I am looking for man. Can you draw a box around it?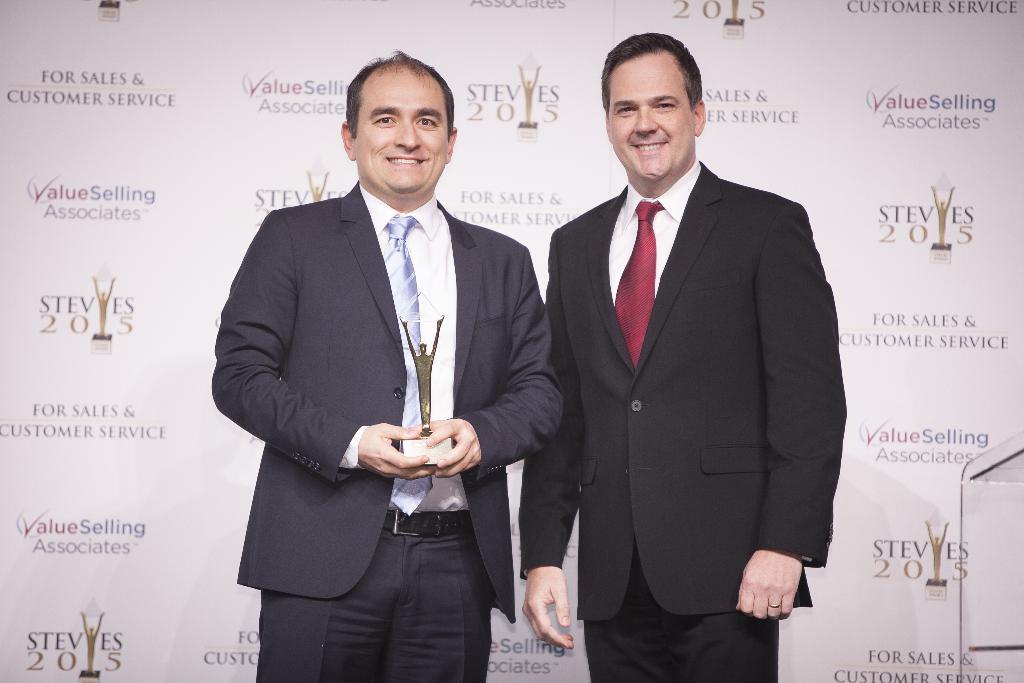
Sure, the bounding box is (x1=221, y1=50, x2=563, y2=663).
